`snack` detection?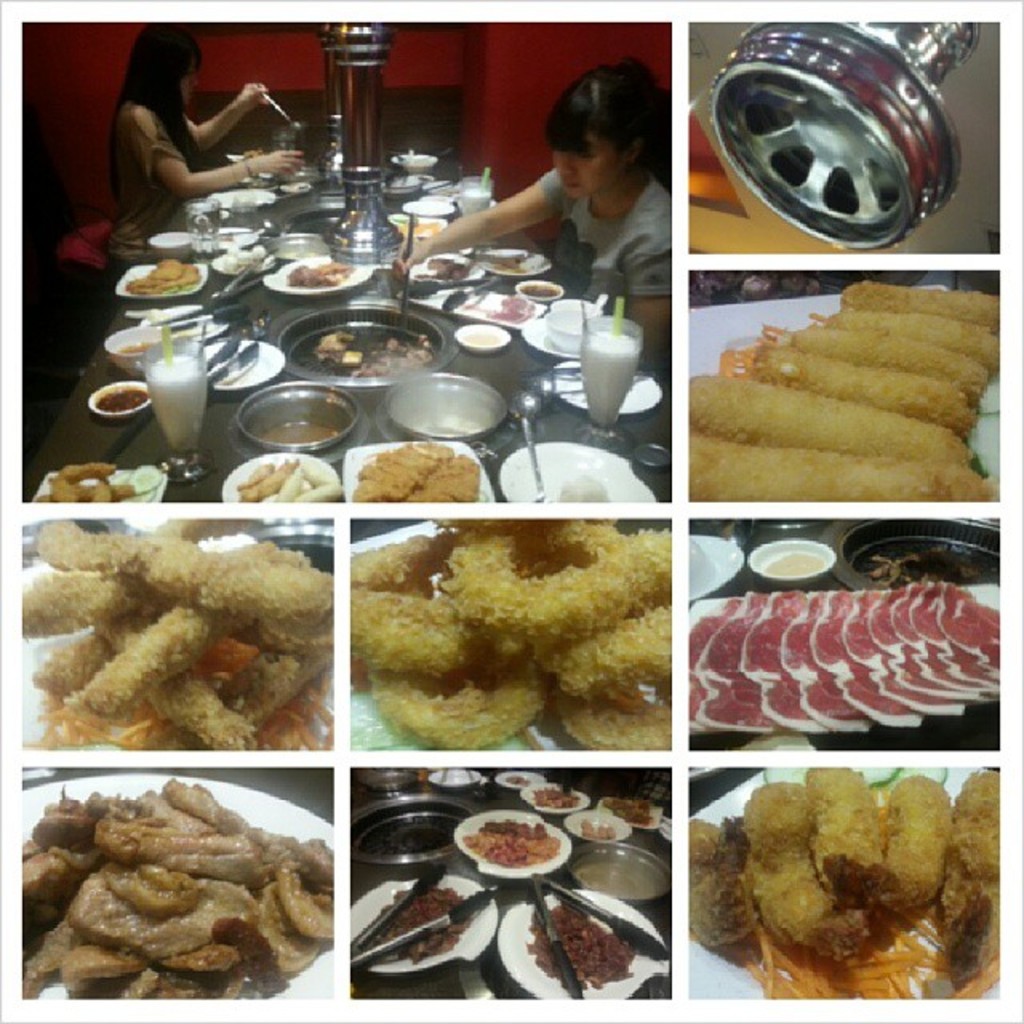
406/446/486/507
